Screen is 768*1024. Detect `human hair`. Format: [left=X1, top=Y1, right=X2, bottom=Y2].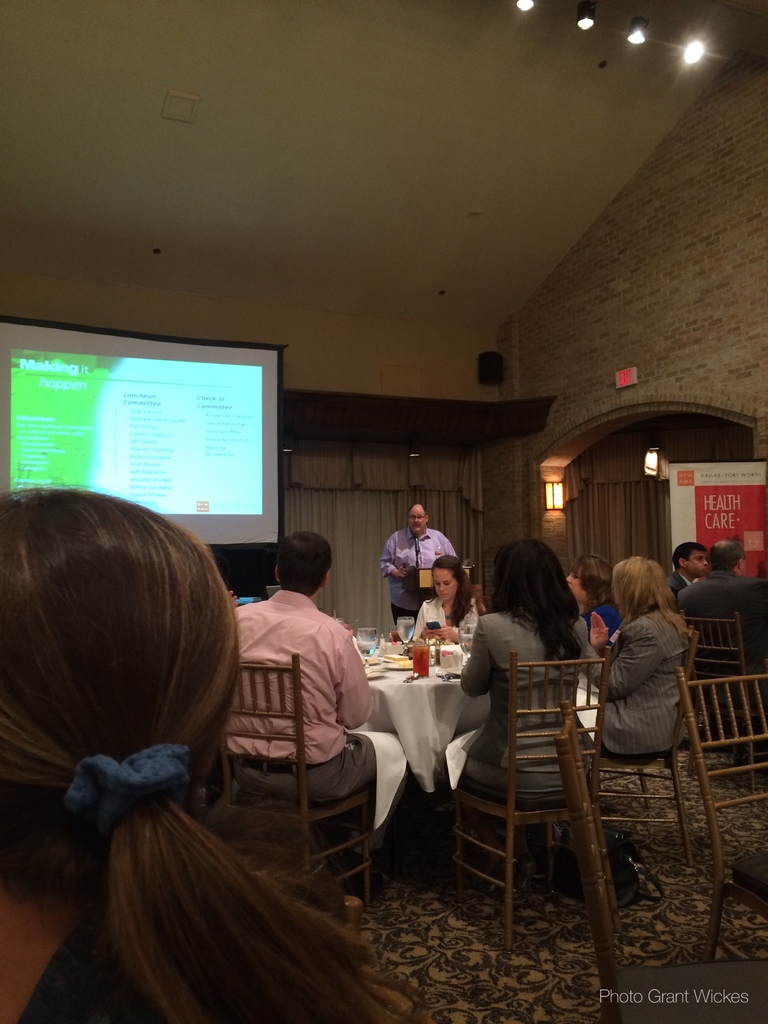
[left=703, top=540, right=746, bottom=573].
